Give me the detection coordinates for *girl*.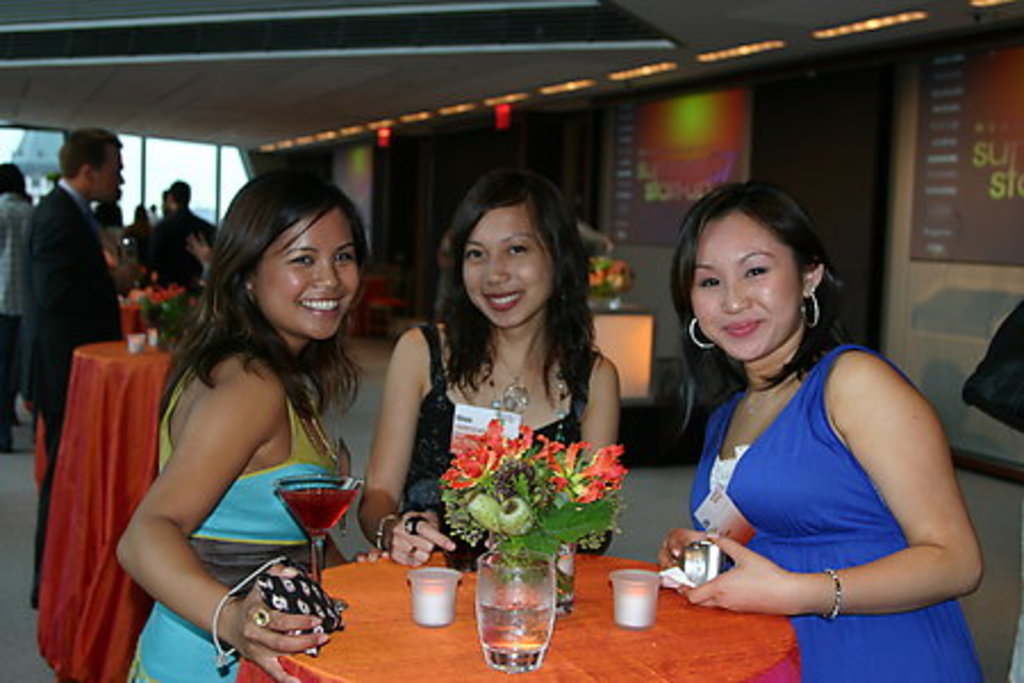
select_region(112, 175, 371, 681).
